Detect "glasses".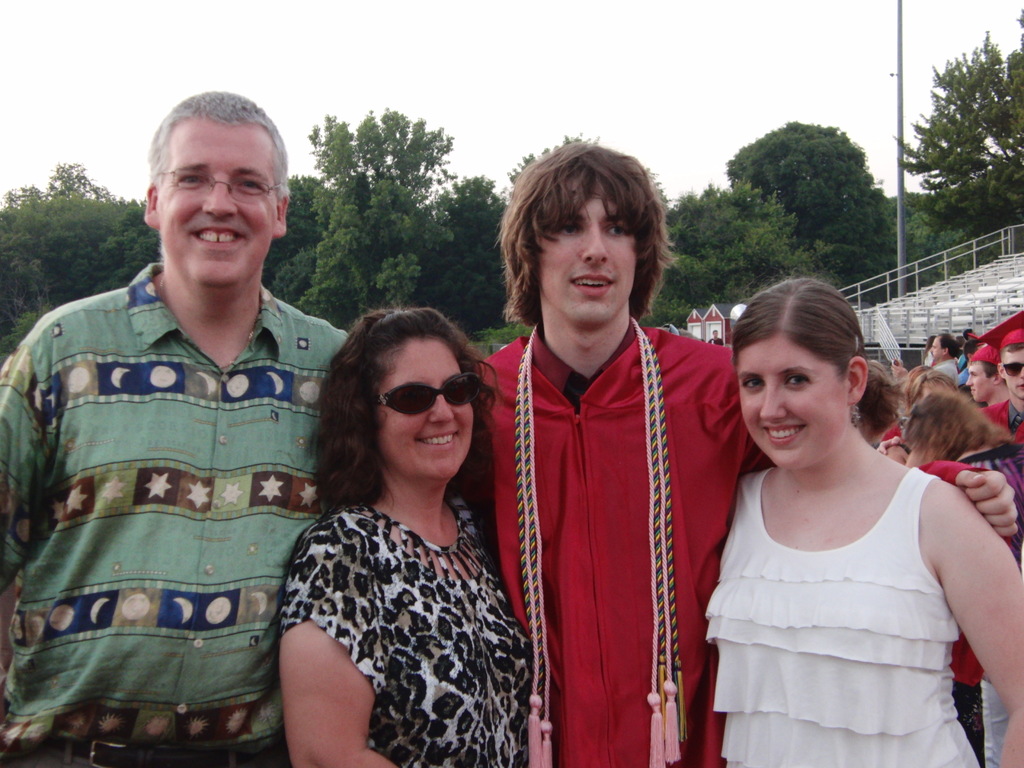
Detected at [left=380, top=368, right=481, bottom=415].
